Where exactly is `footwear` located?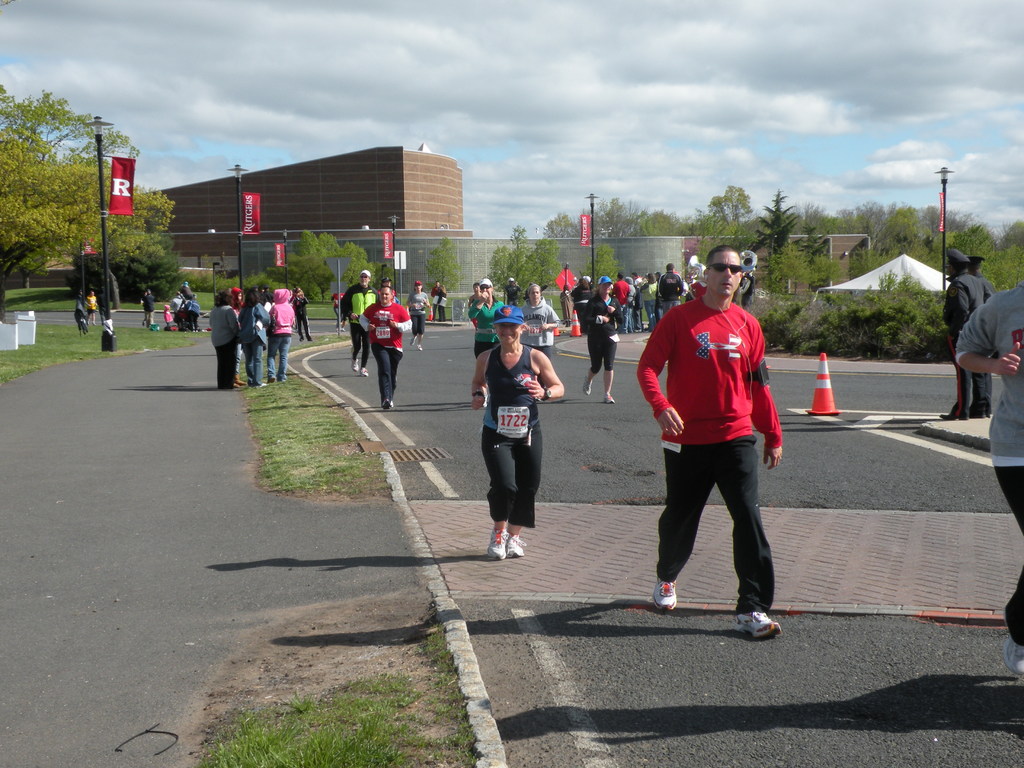
Its bounding box is locate(605, 393, 613, 405).
